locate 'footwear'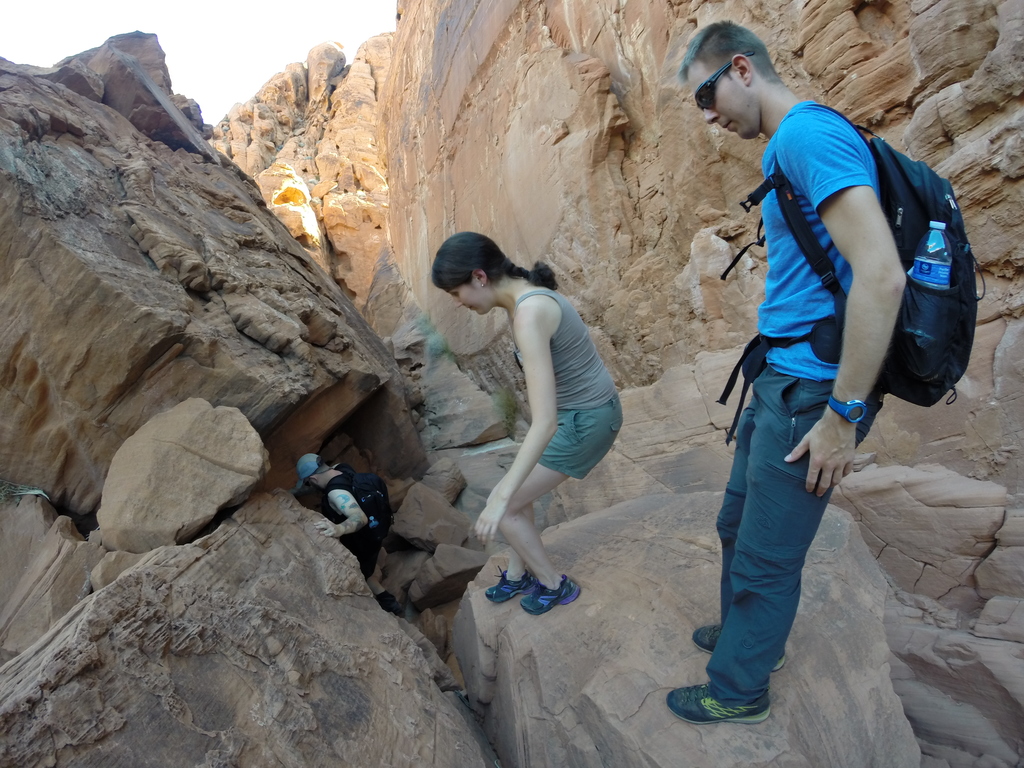
694:628:785:672
